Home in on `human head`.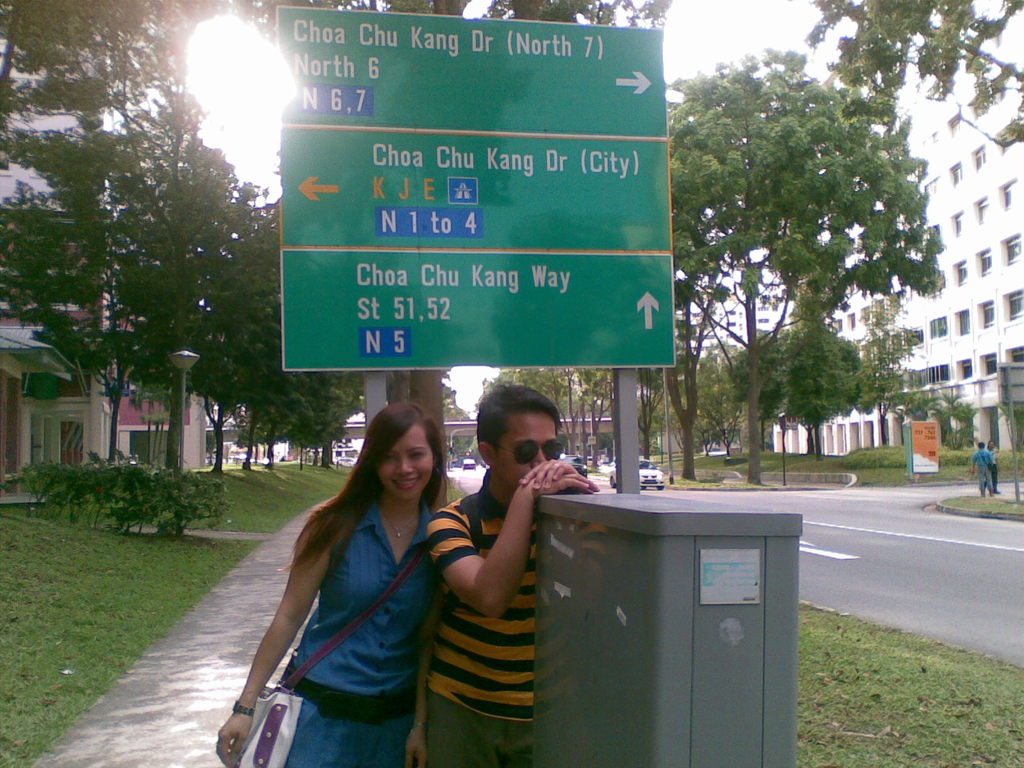
Homed in at bbox=(976, 442, 986, 449).
